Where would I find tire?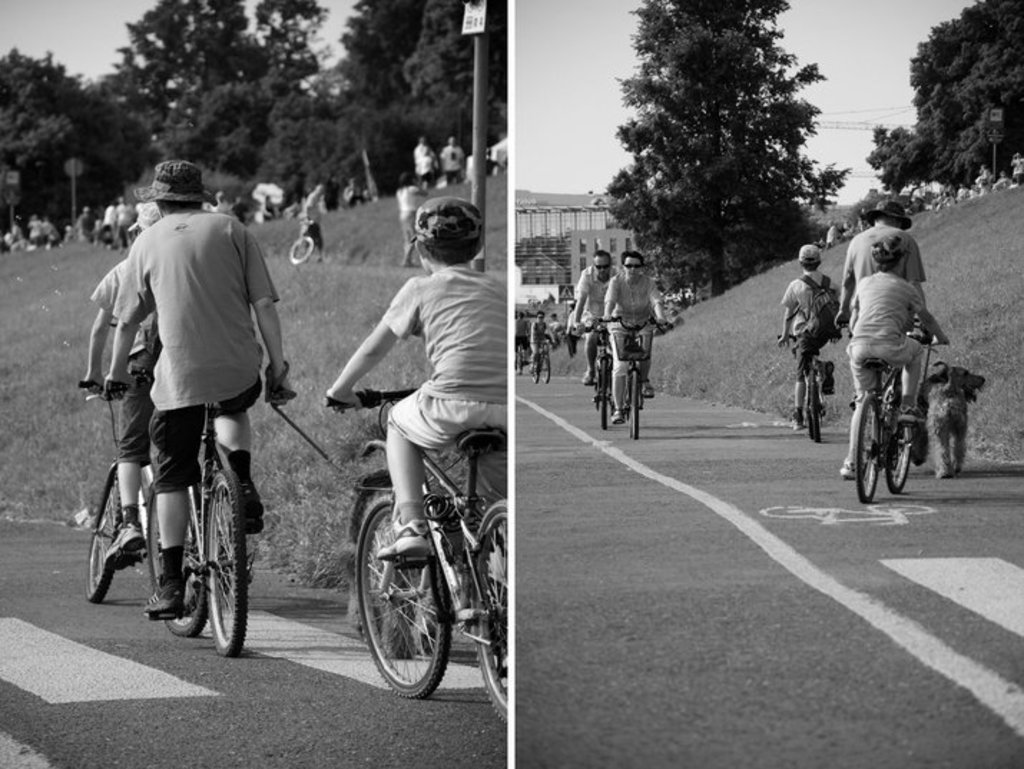
At Rect(467, 494, 511, 725).
